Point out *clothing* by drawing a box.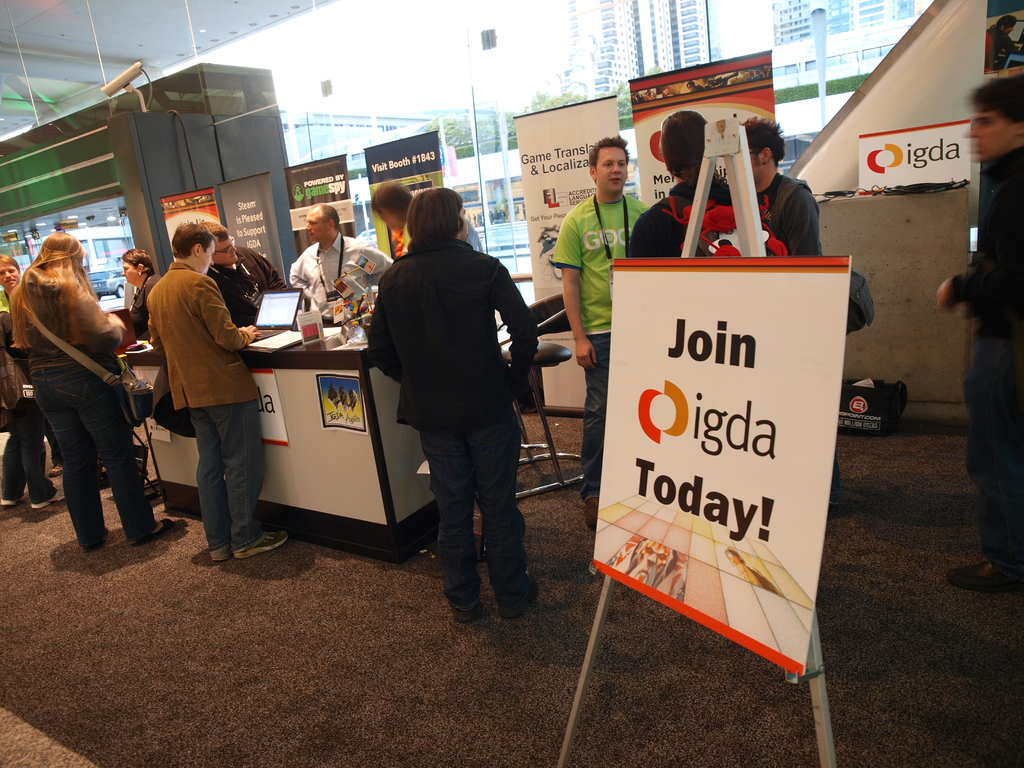
bbox=(401, 221, 409, 253).
